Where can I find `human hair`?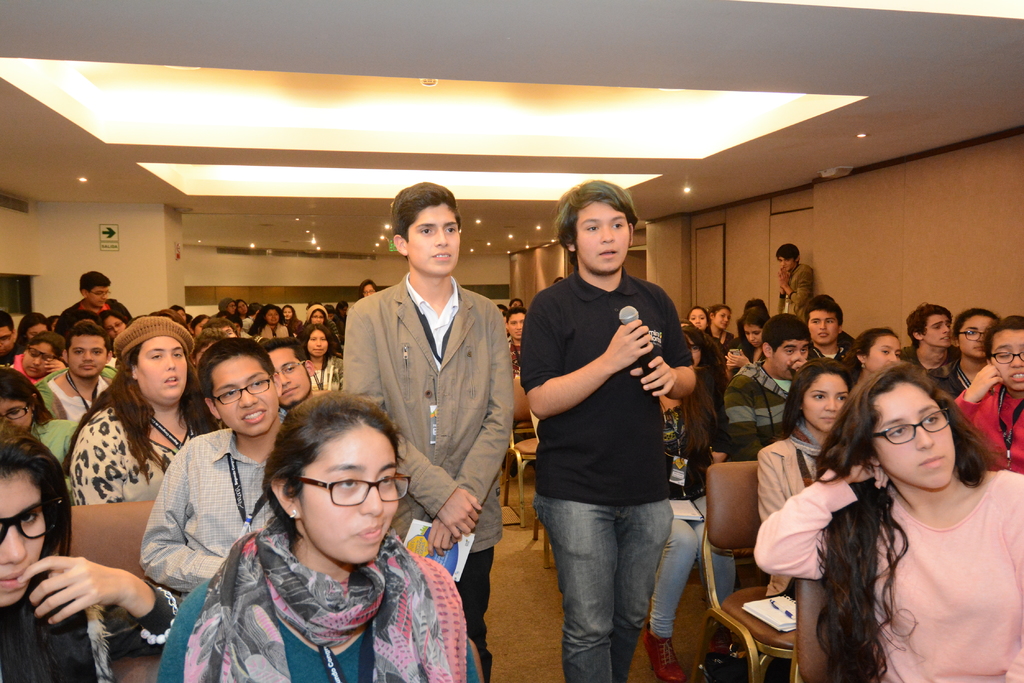
You can find it at bbox=(357, 278, 378, 300).
